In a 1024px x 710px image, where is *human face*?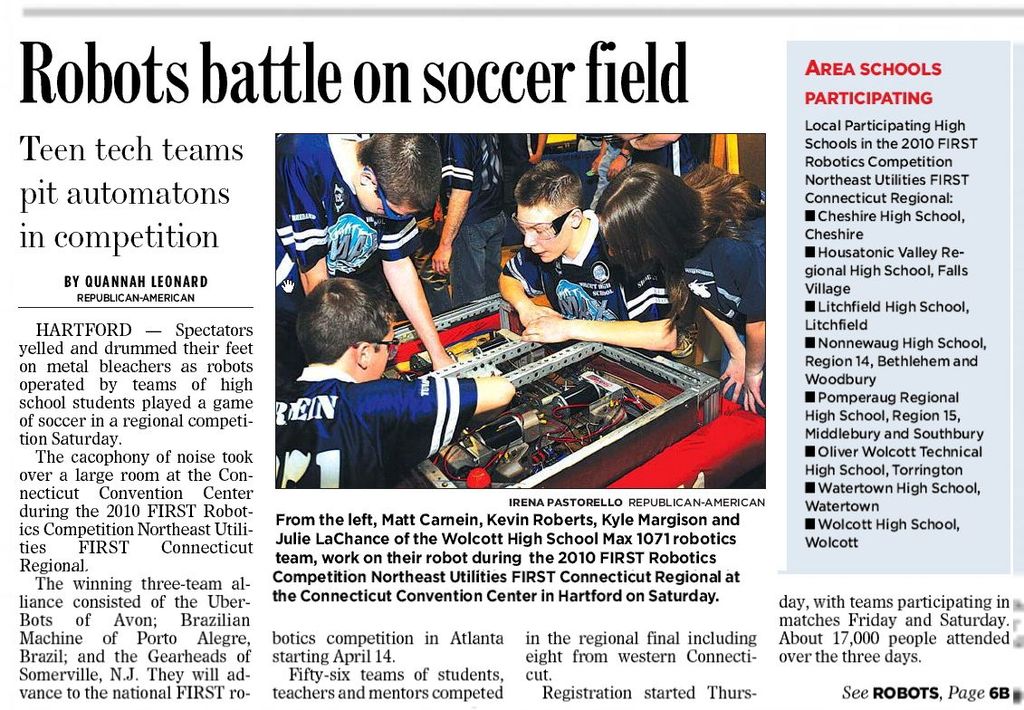
x1=370 y1=329 x2=390 y2=376.
